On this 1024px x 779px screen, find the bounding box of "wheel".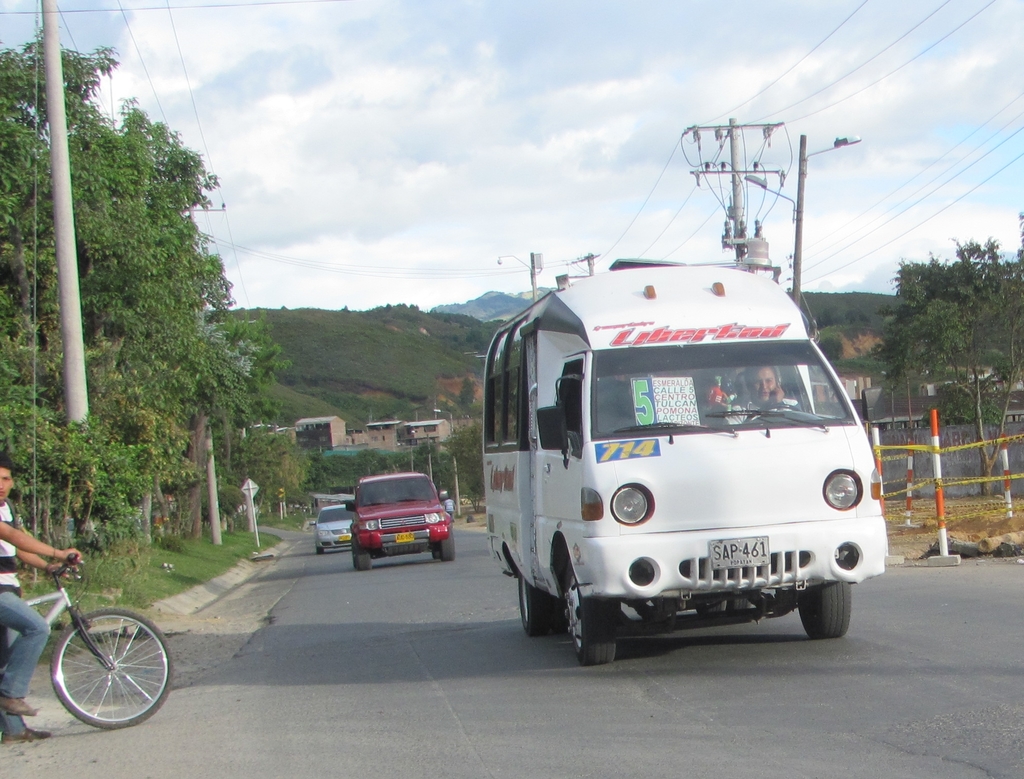
Bounding box: [x1=515, y1=566, x2=557, y2=636].
